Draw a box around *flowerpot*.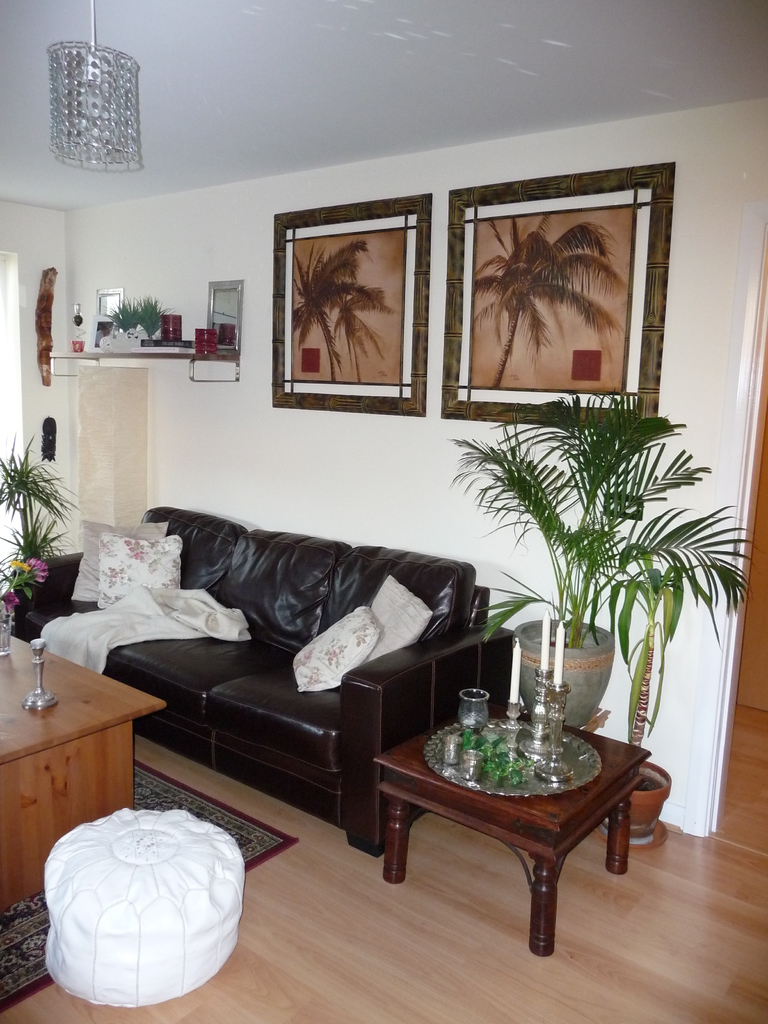
left=518, top=606, right=621, bottom=727.
